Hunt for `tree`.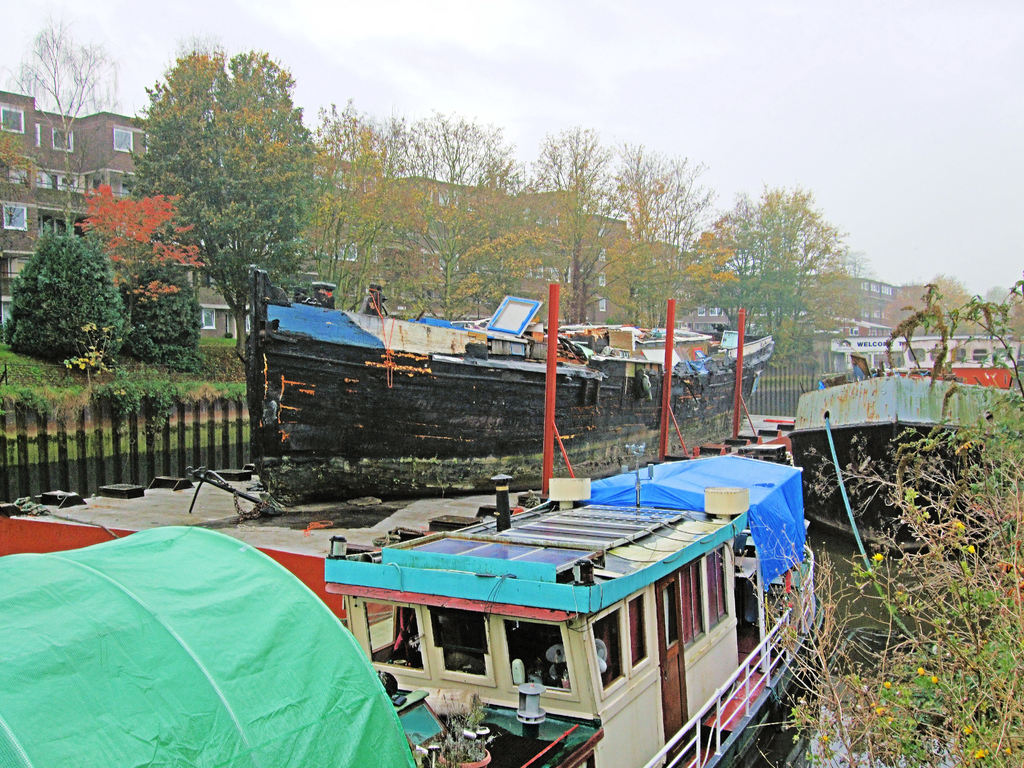
Hunted down at select_region(875, 265, 972, 343).
